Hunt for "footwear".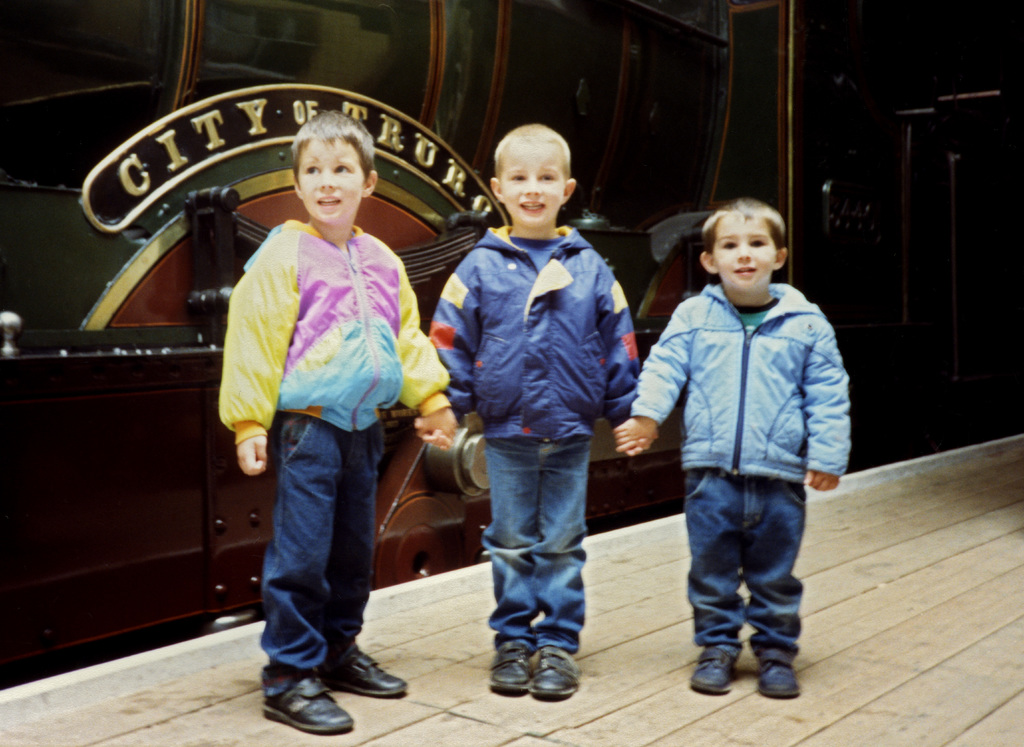
Hunted down at x1=259, y1=673, x2=355, y2=735.
